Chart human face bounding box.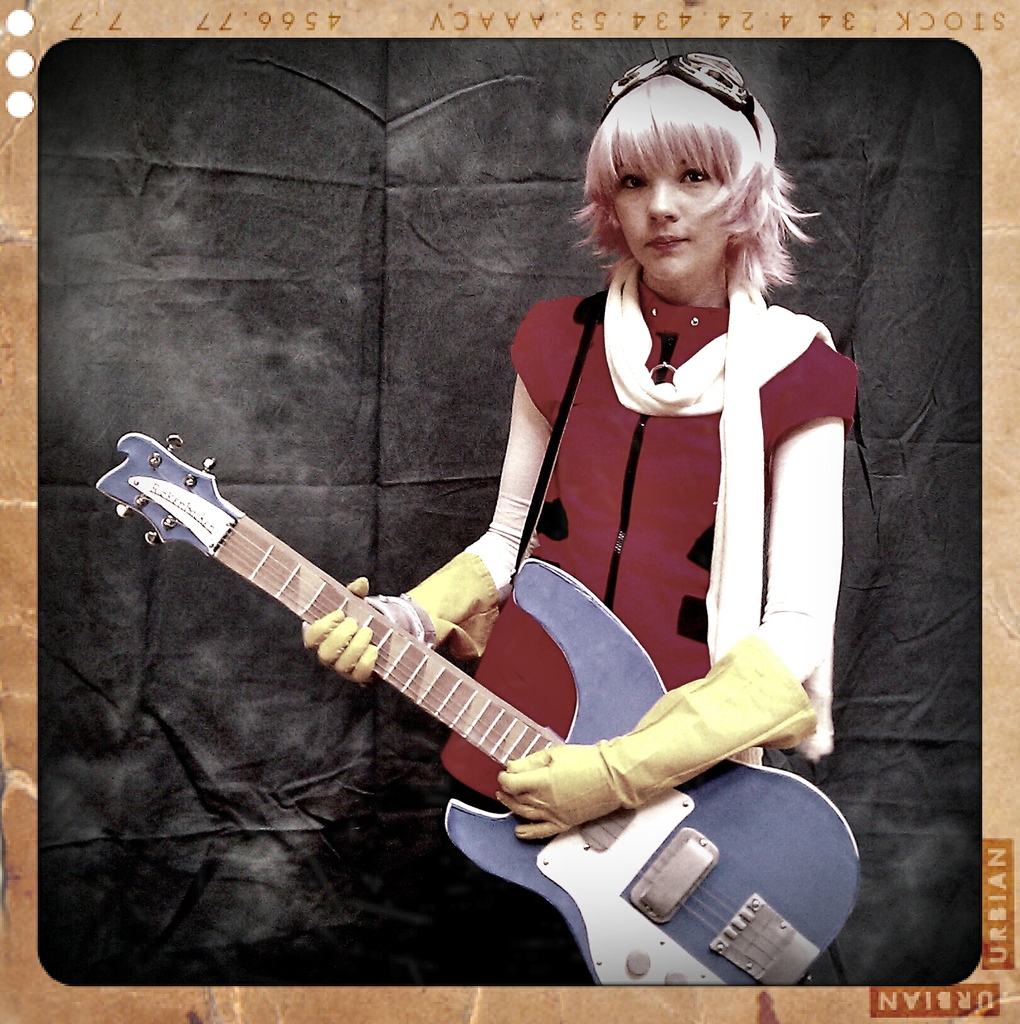
Charted: (left=614, top=159, right=738, bottom=278).
